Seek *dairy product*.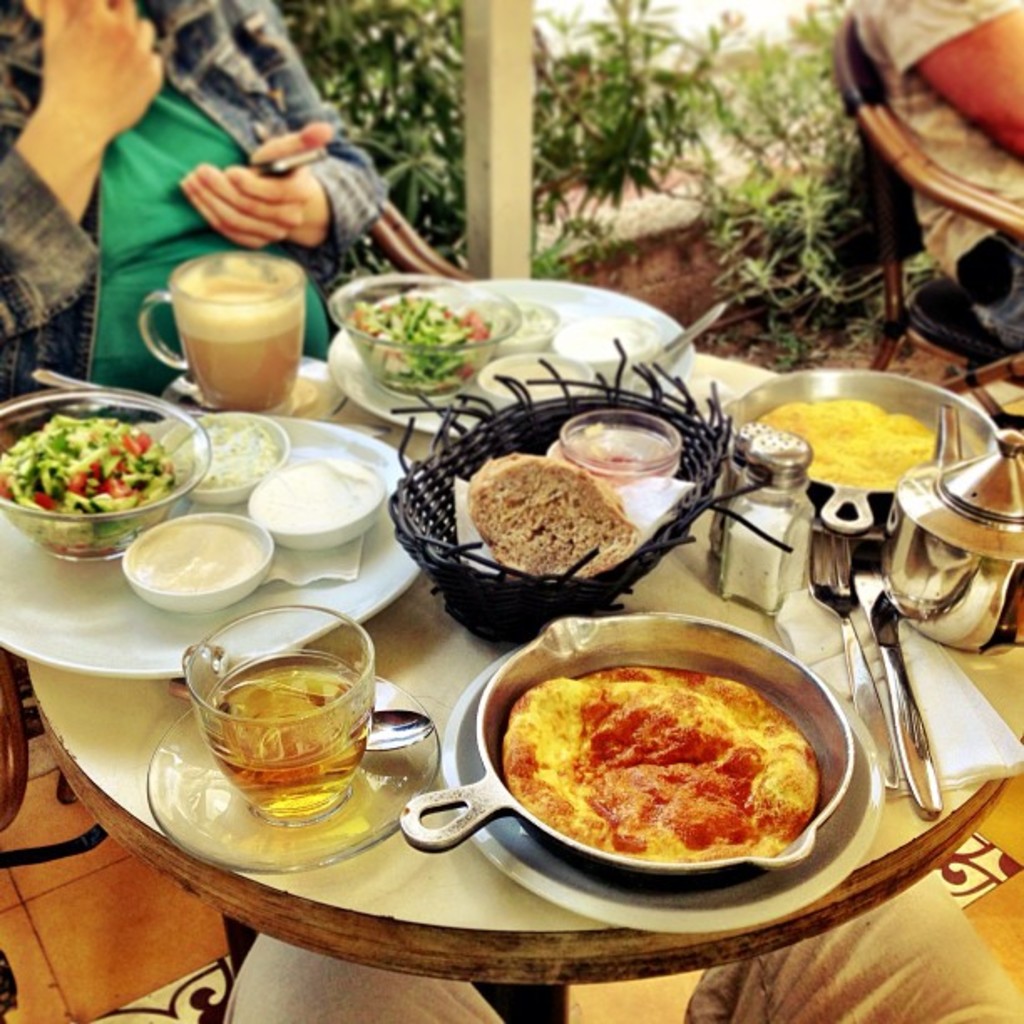
[263,457,388,539].
